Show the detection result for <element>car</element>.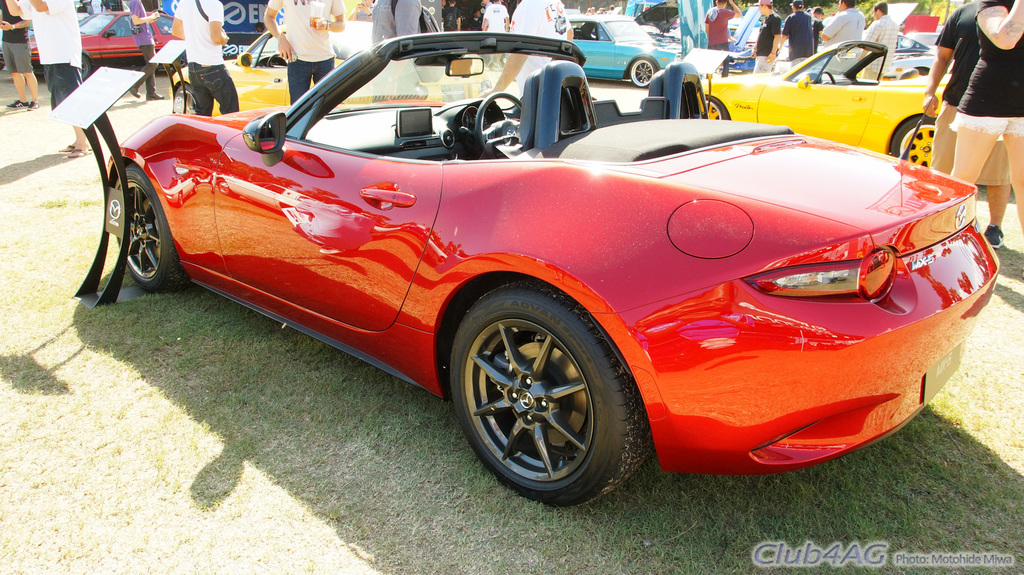
<box>28,4,191,66</box>.
